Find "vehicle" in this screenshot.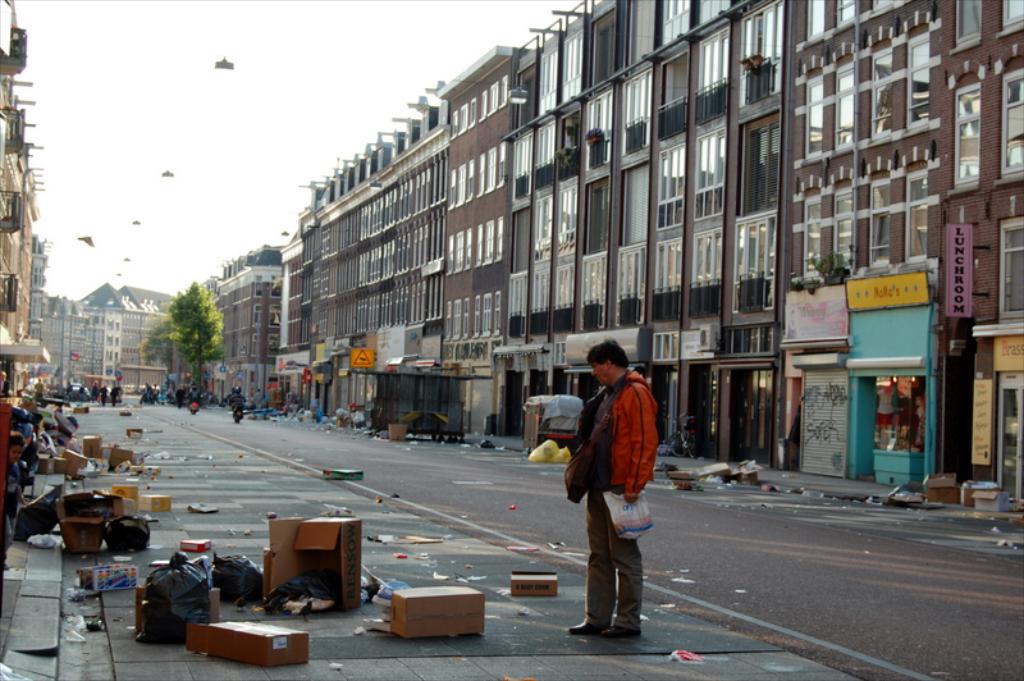
The bounding box for "vehicle" is (left=138, top=388, right=159, bottom=408).
